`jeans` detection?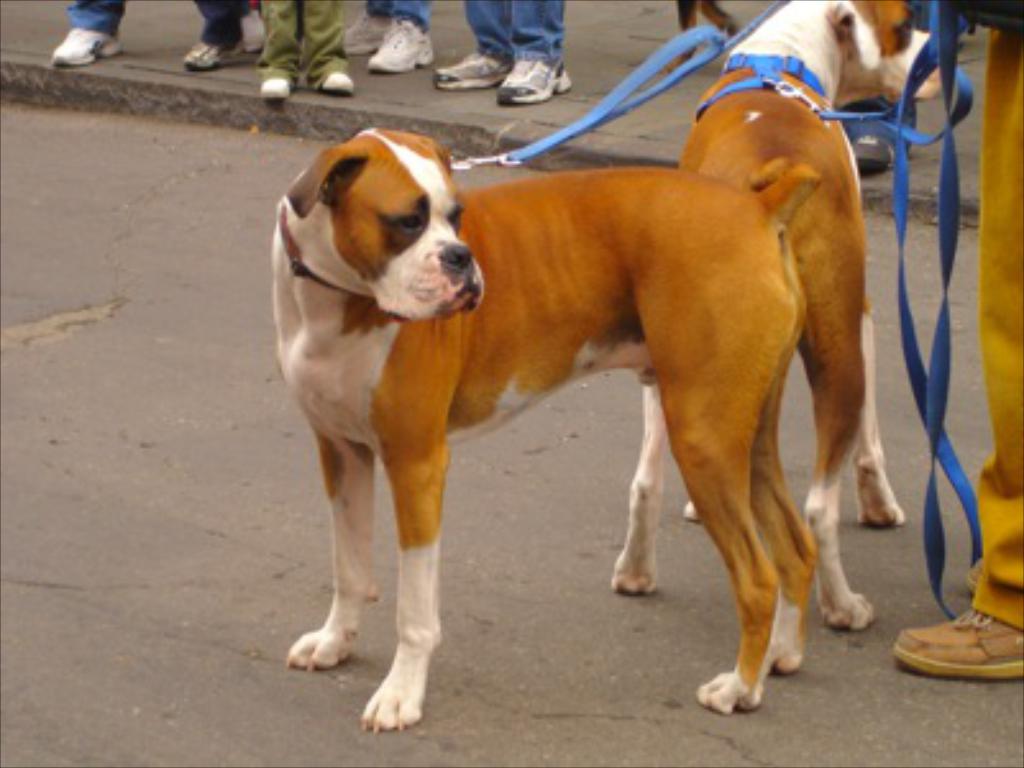
[x1=461, y1=3, x2=566, y2=69]
